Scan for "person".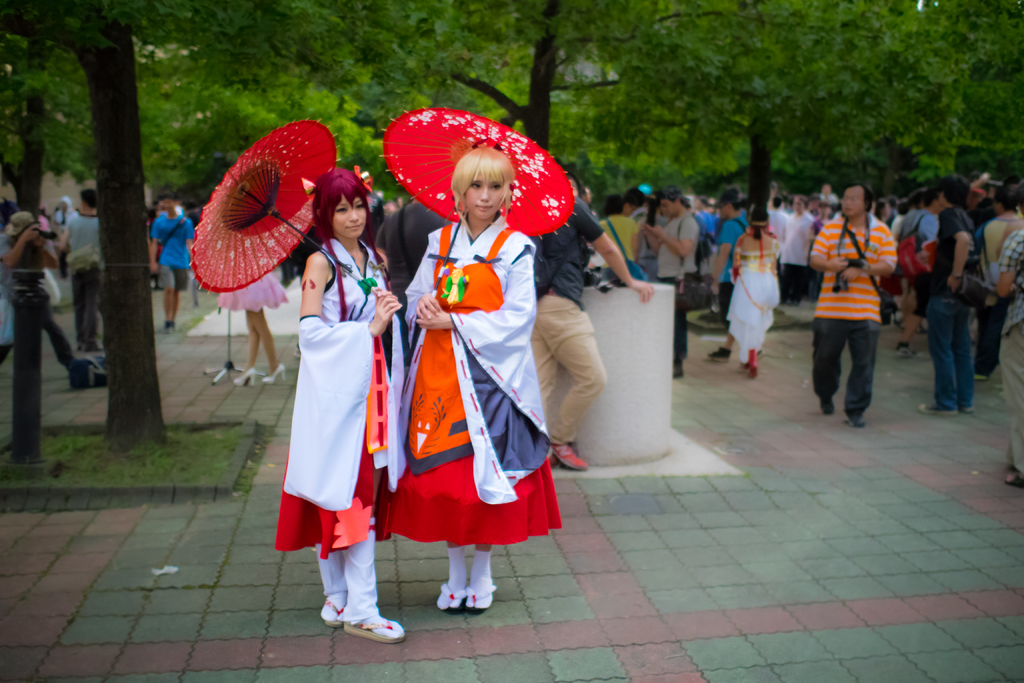
Scan result: 271:169:404:644.
